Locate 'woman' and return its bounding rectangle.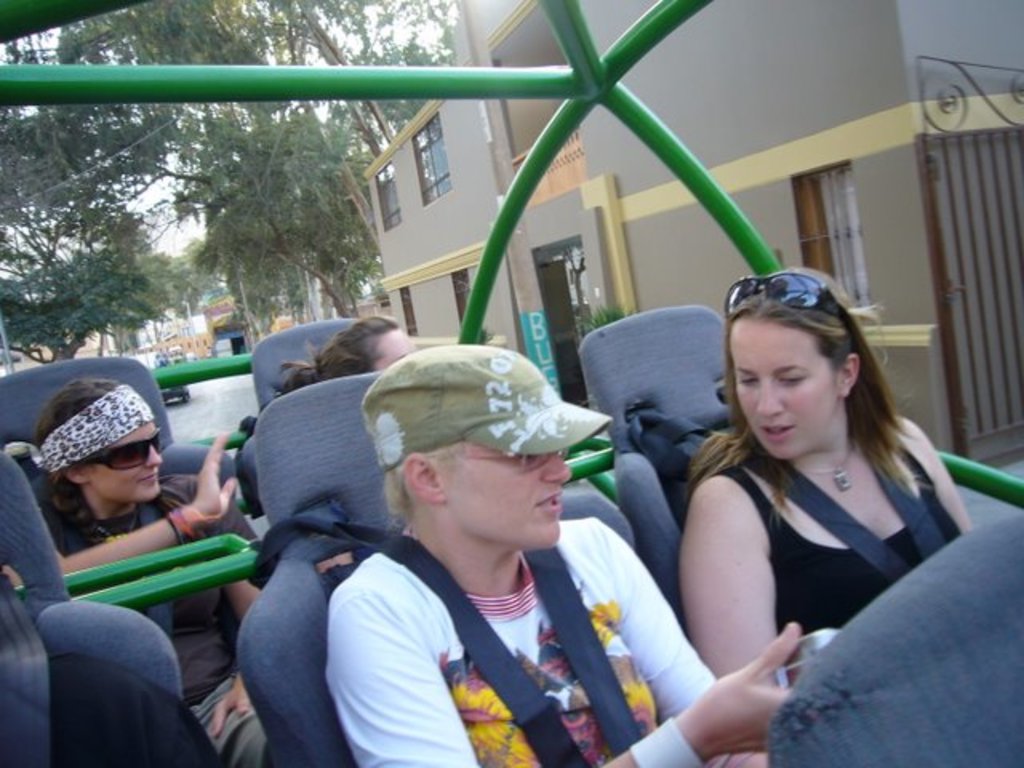
left=674, top=262, right=984, bottom=688.
